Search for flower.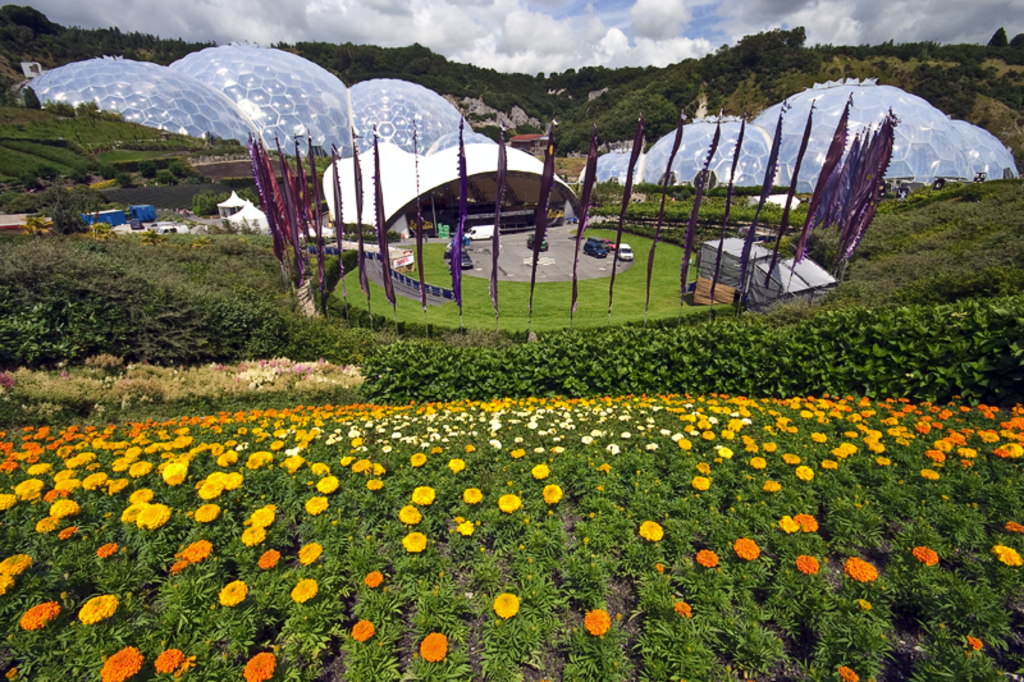
Found at x1=490, y1=592, x2=526, y2=615.
